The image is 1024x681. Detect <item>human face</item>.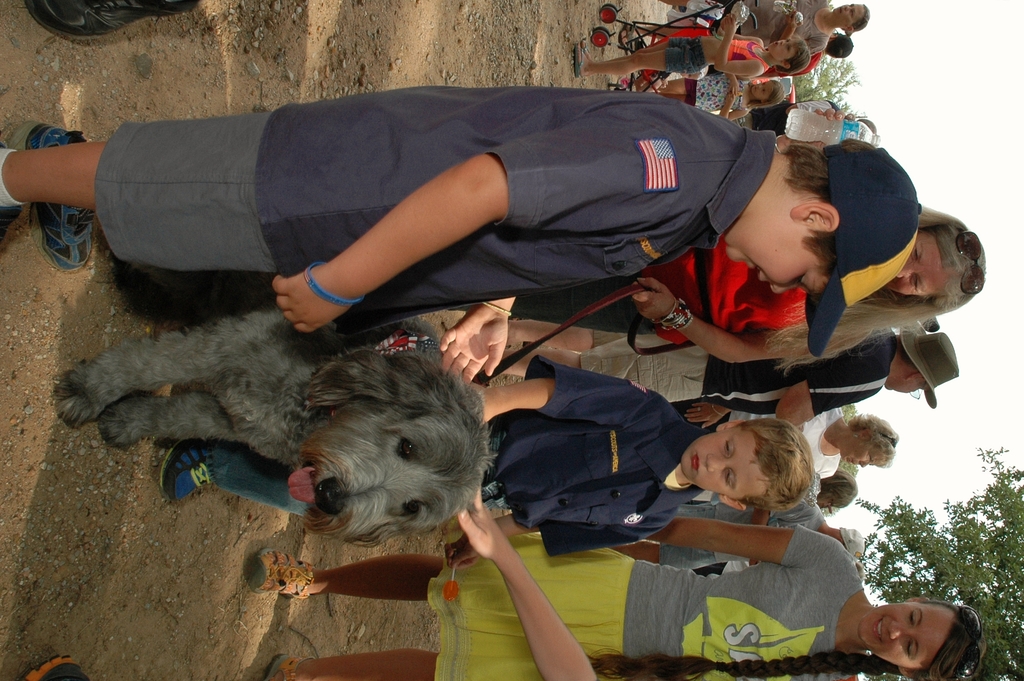
Detection: [859, 605, 951, 668].
